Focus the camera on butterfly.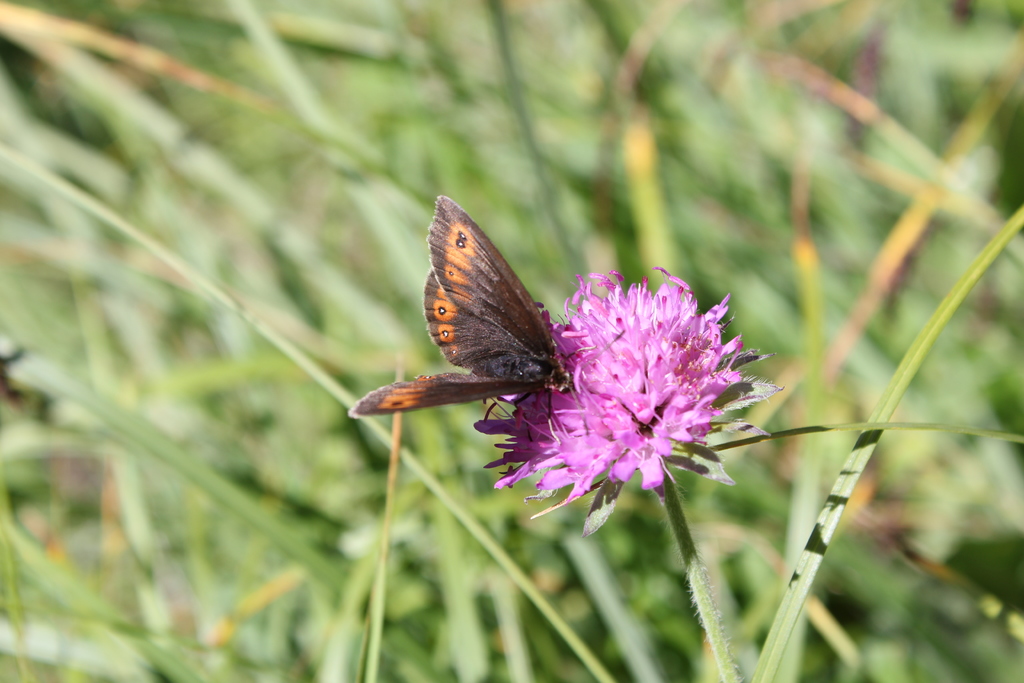
Focus region: locate(369, 196, 604, 468).
